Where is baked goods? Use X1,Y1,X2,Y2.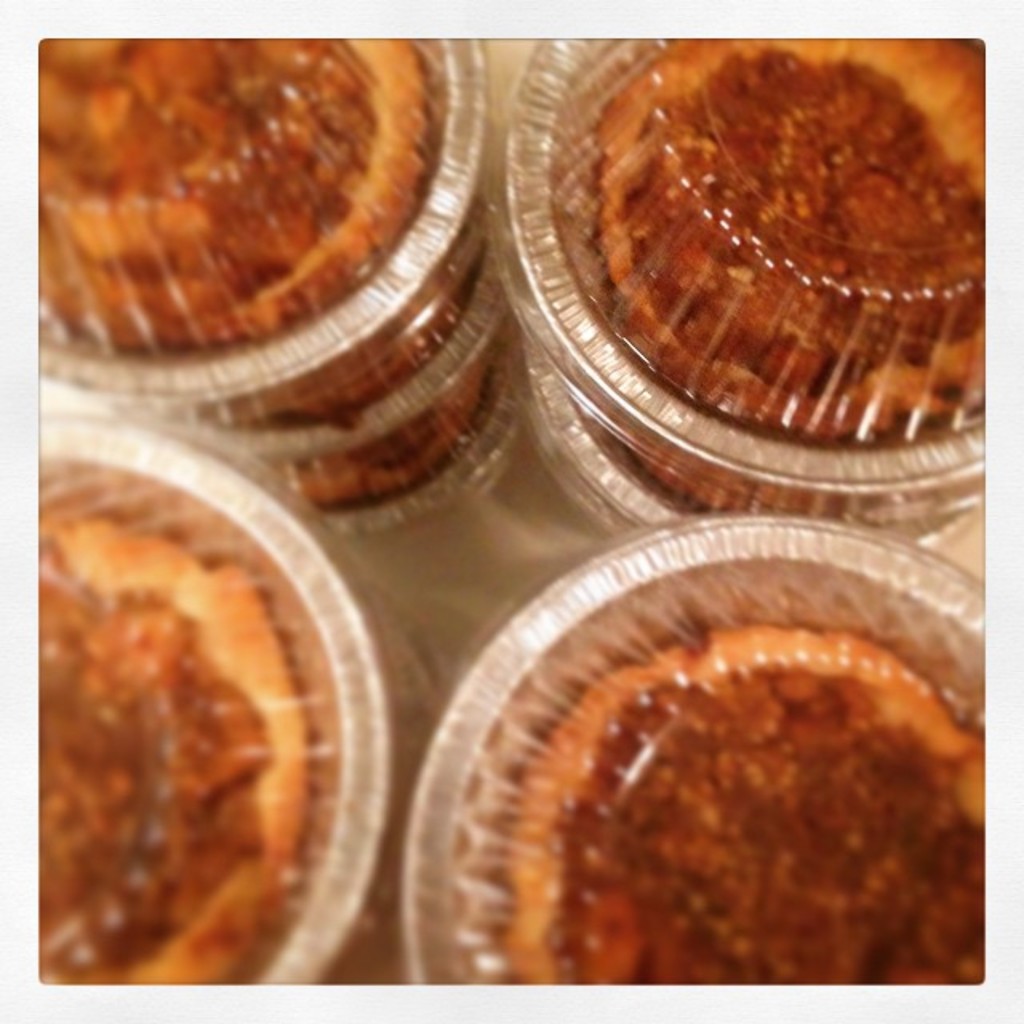
587,29,989,435.
